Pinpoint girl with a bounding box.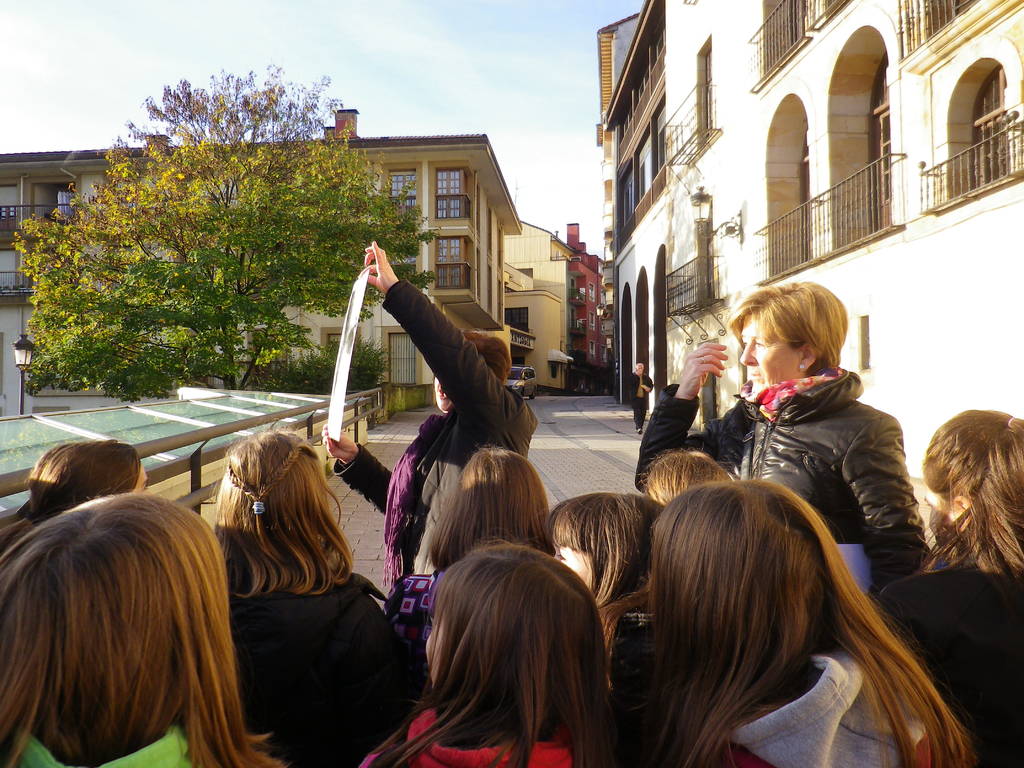
box=[618, 477, 978, 767].
